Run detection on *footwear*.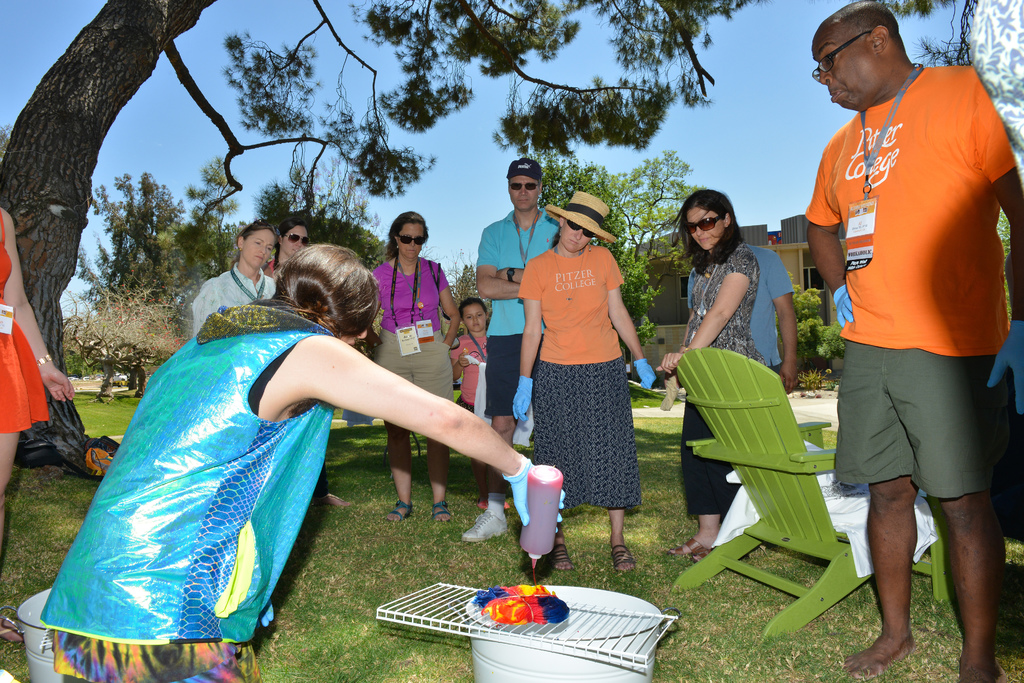
Result: box(476, 497, 489, 510).
